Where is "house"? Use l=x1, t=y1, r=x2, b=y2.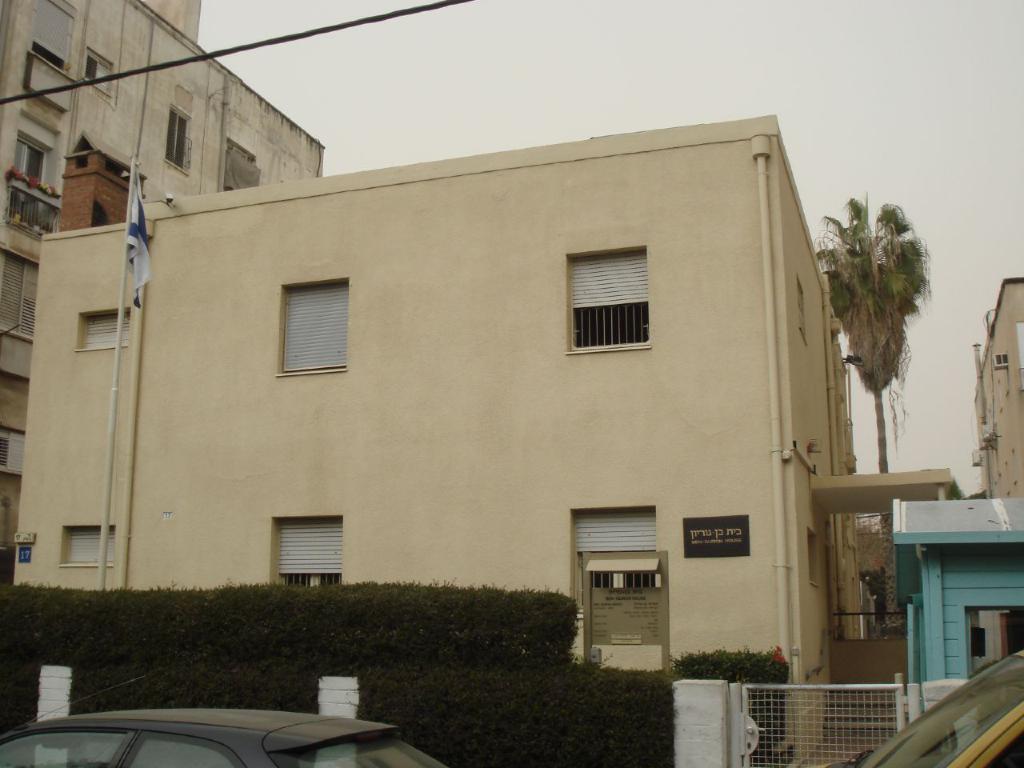
l=951, t=268, r=1023, b=498.
